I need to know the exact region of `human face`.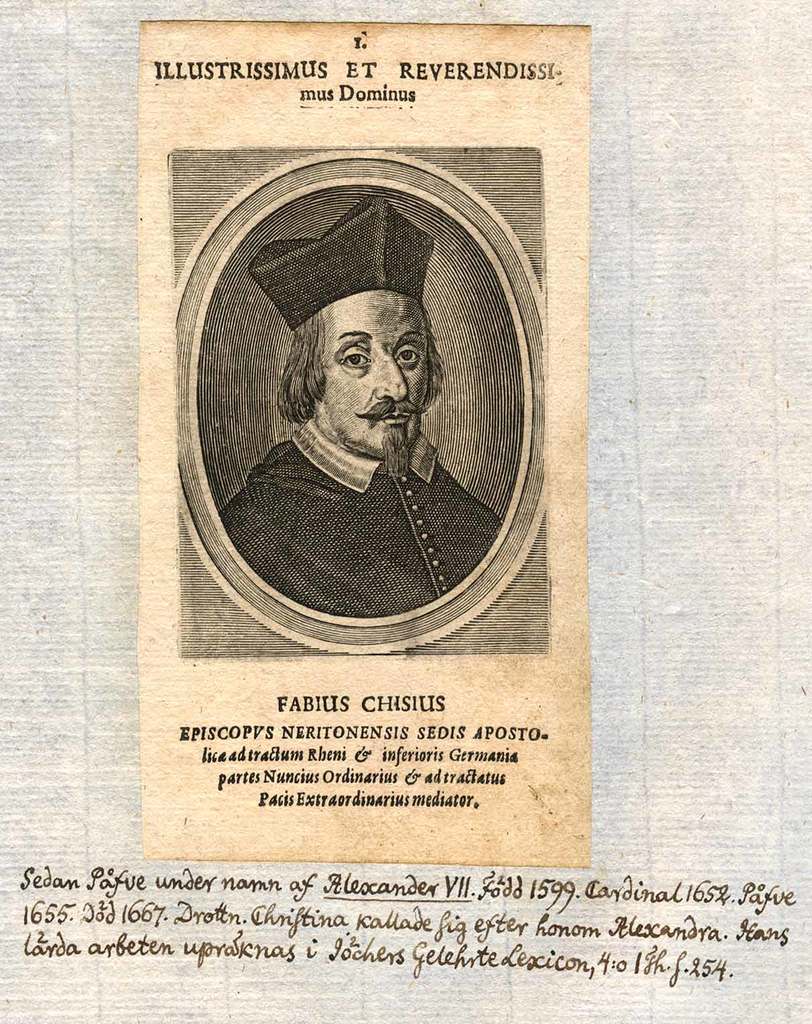
Region: pyautogui.locateOnScreen(323, 294, 432, 459).
